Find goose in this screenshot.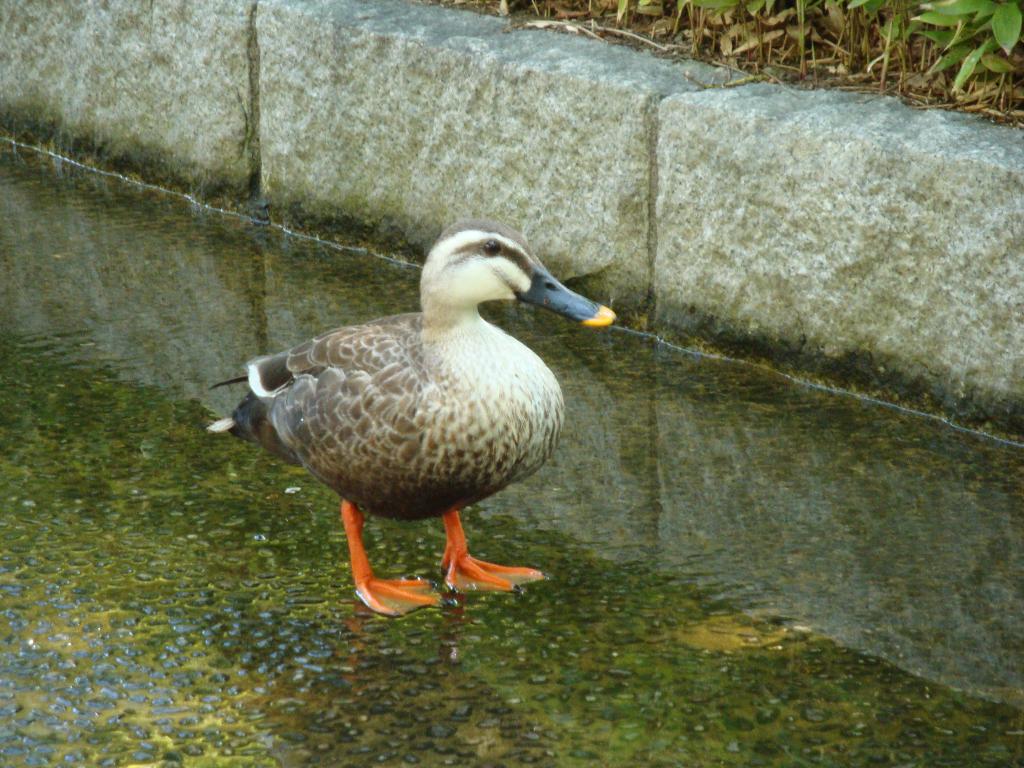
The bounding box for goose is {"x1": 204, "y1": 217, "x2": 611, "y2": 623}.
